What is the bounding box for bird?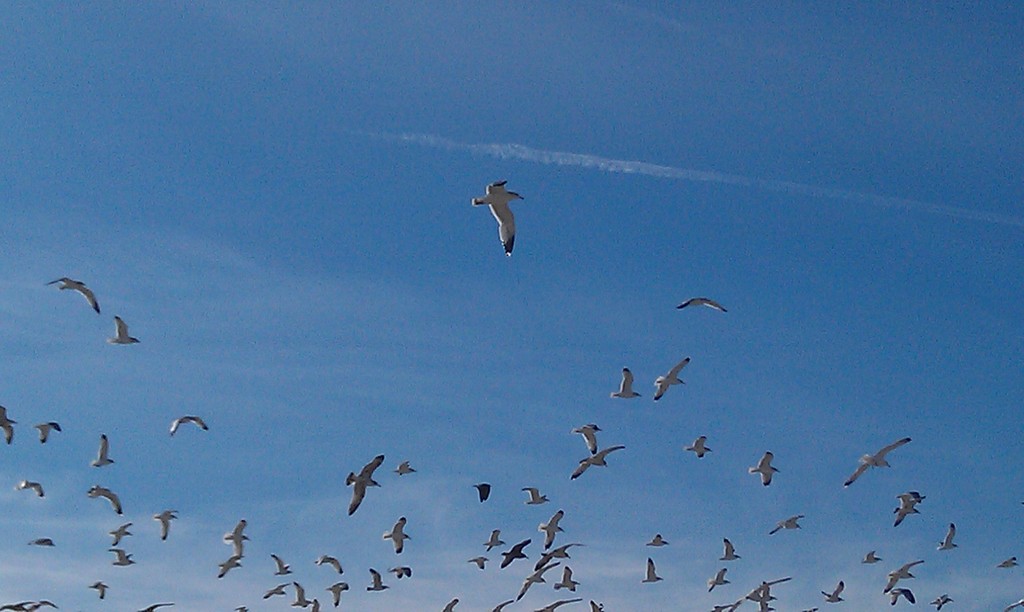
Rect(531, 536, 588, 573).
